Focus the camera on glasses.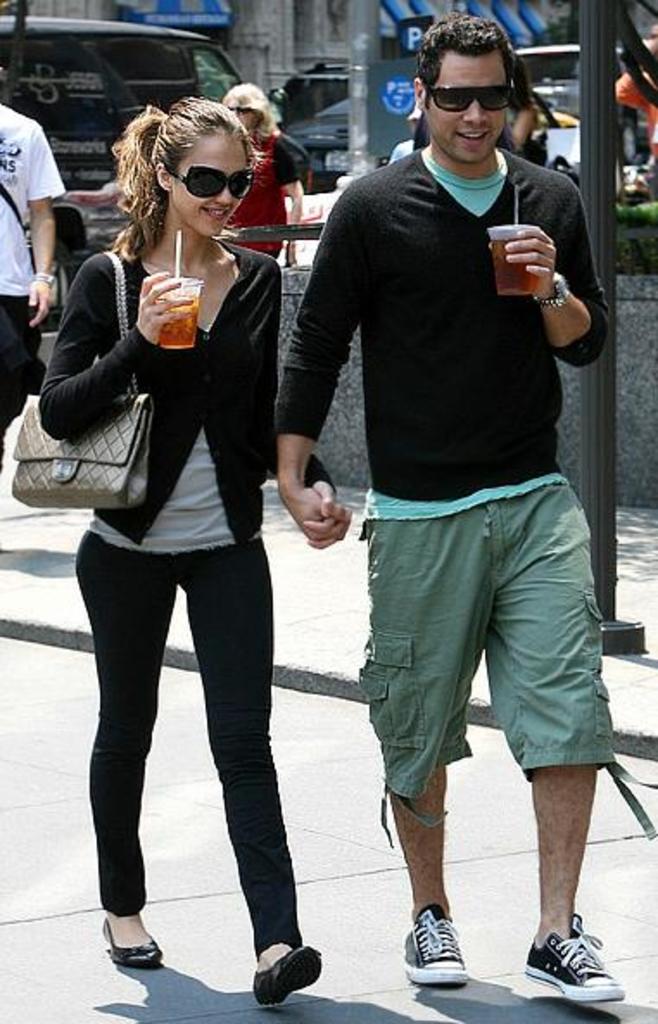
Focus region: {"x1": 157, "y1": 149, "x2": 256, "y2": 202}.
